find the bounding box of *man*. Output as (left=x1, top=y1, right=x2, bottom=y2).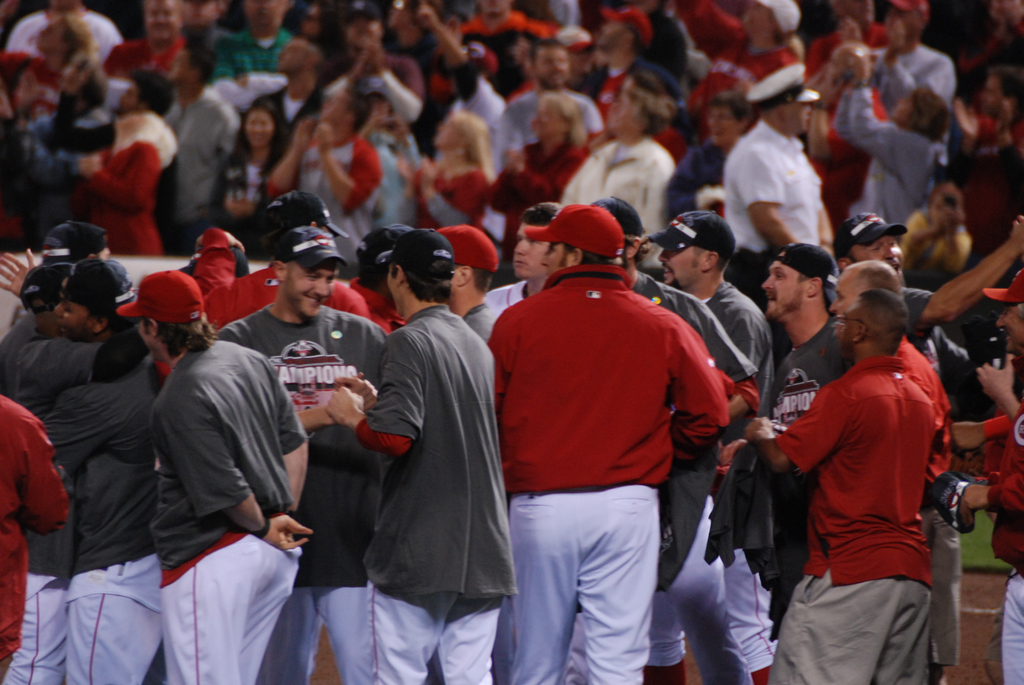
(left=408, top=3, right=507, bottom=177).
